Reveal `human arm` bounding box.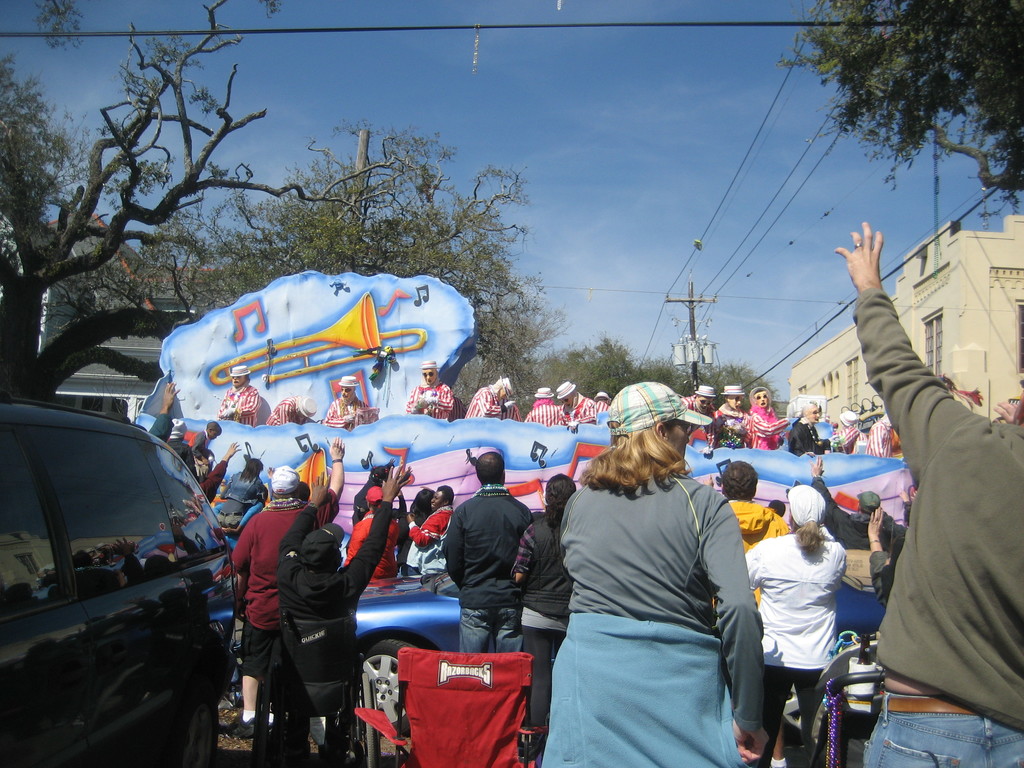
Revealed: bbox=(513, 516, 535, 587).
